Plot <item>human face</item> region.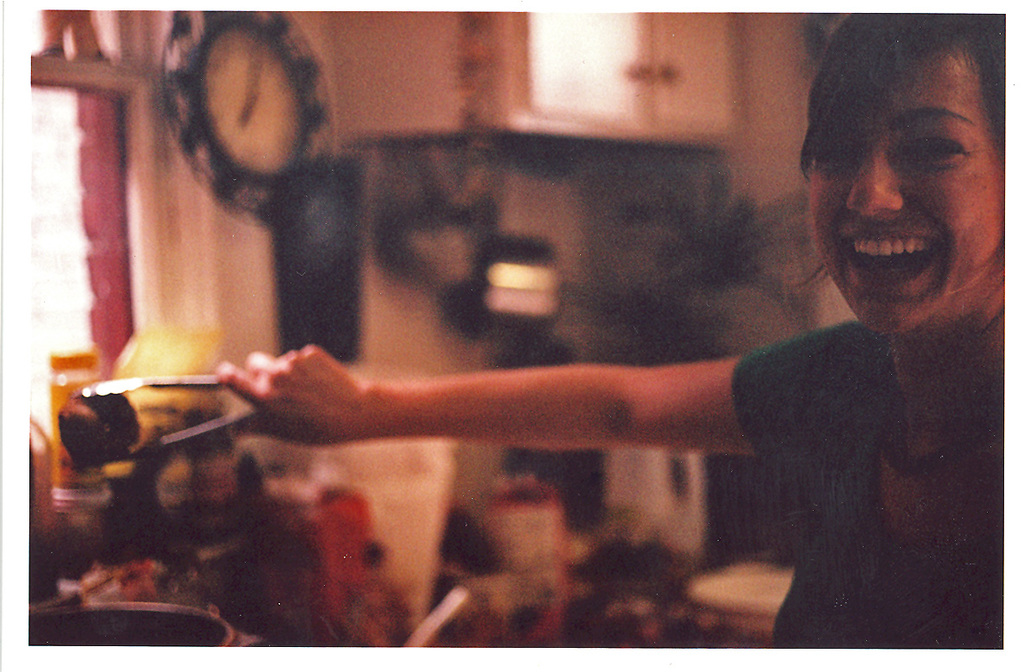
Plotted at 807, 44, 1005, 332.
